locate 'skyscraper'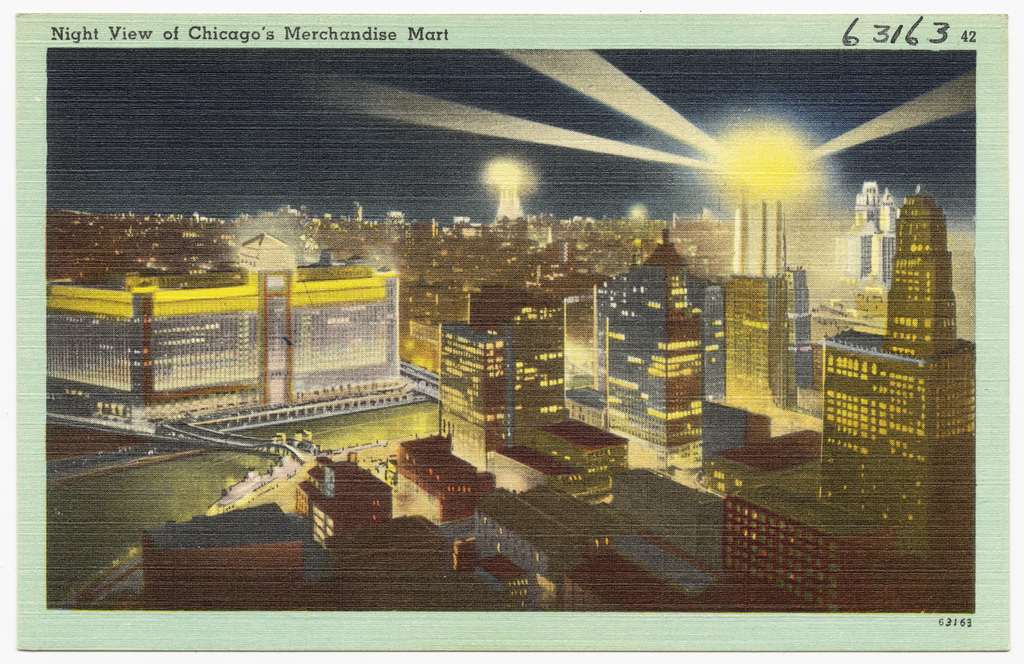
<region>874, 143, 969, 459</region>
